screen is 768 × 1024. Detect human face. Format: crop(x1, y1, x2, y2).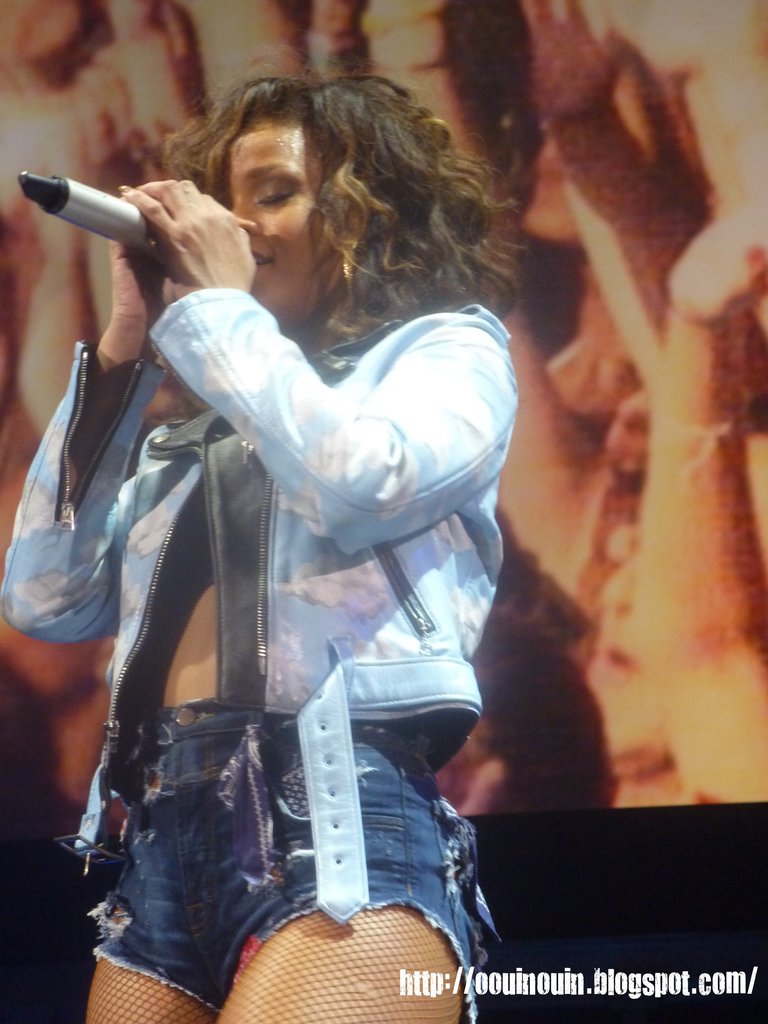
crop(220, 122, 339, 318).
